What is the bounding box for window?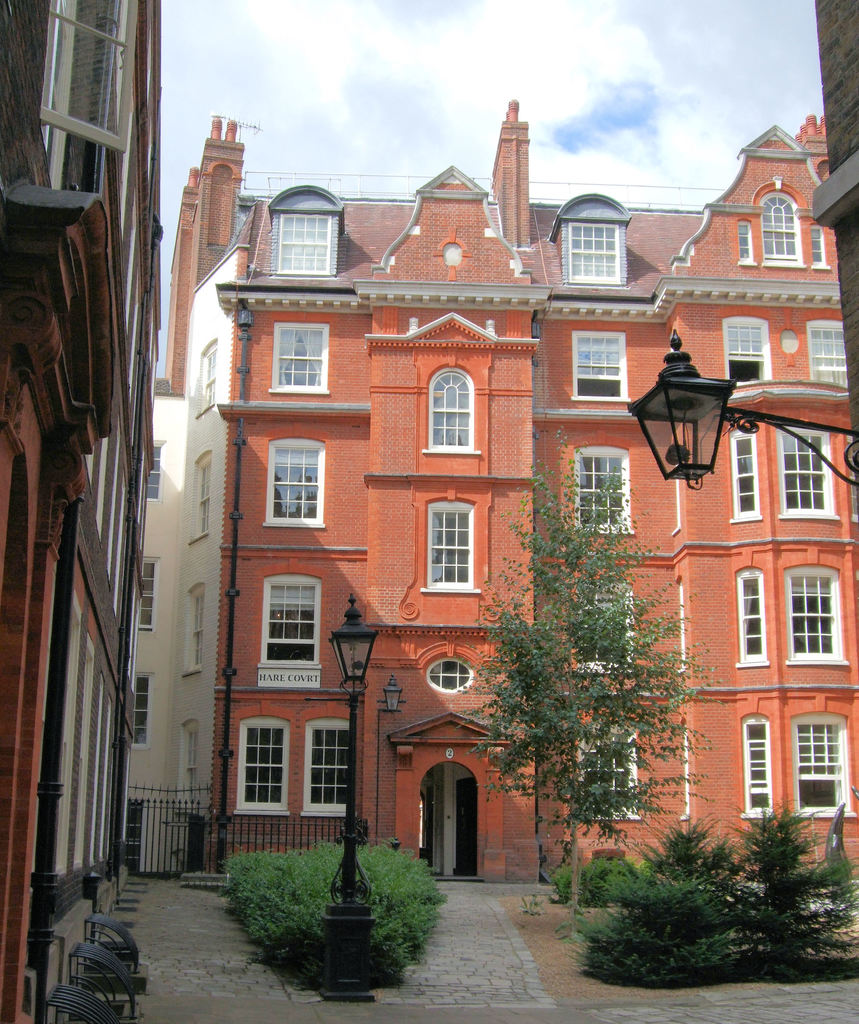
{"x1": 784, "y1": 564, "x2": 839, "y2": 657}.
